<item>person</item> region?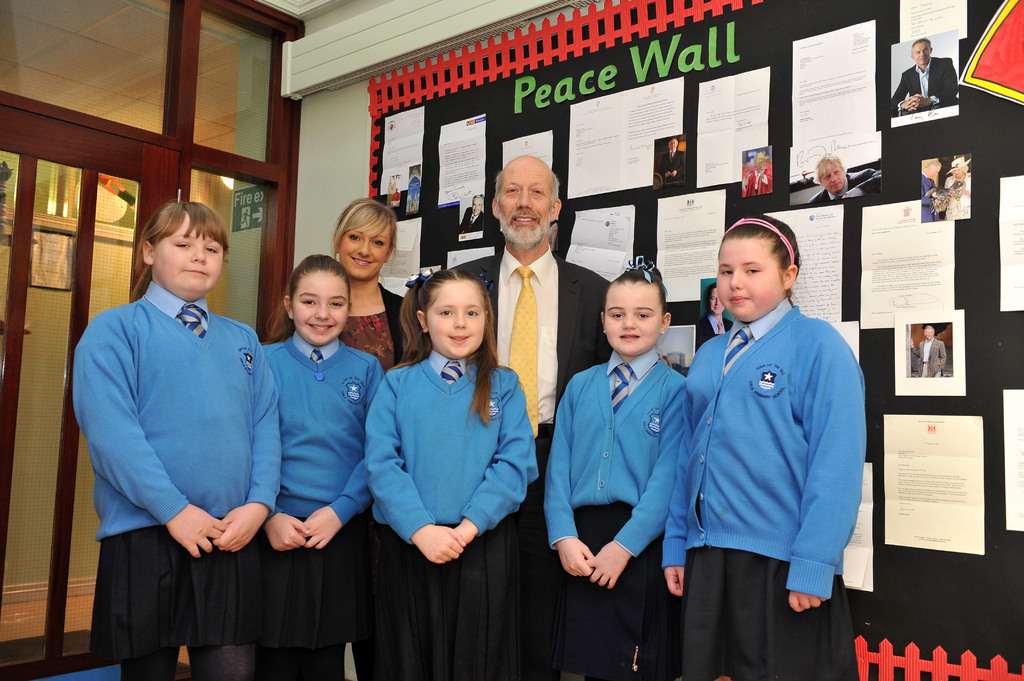
[695, 283, 732, 342]
